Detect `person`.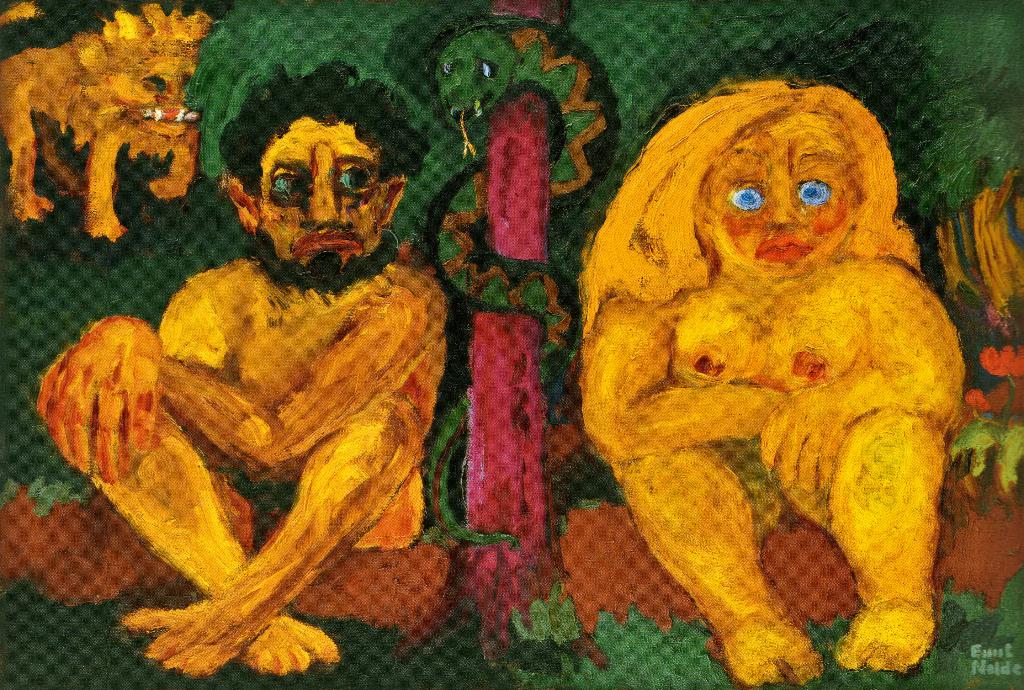
Detected at BBox(45, 49, 494, 689).
